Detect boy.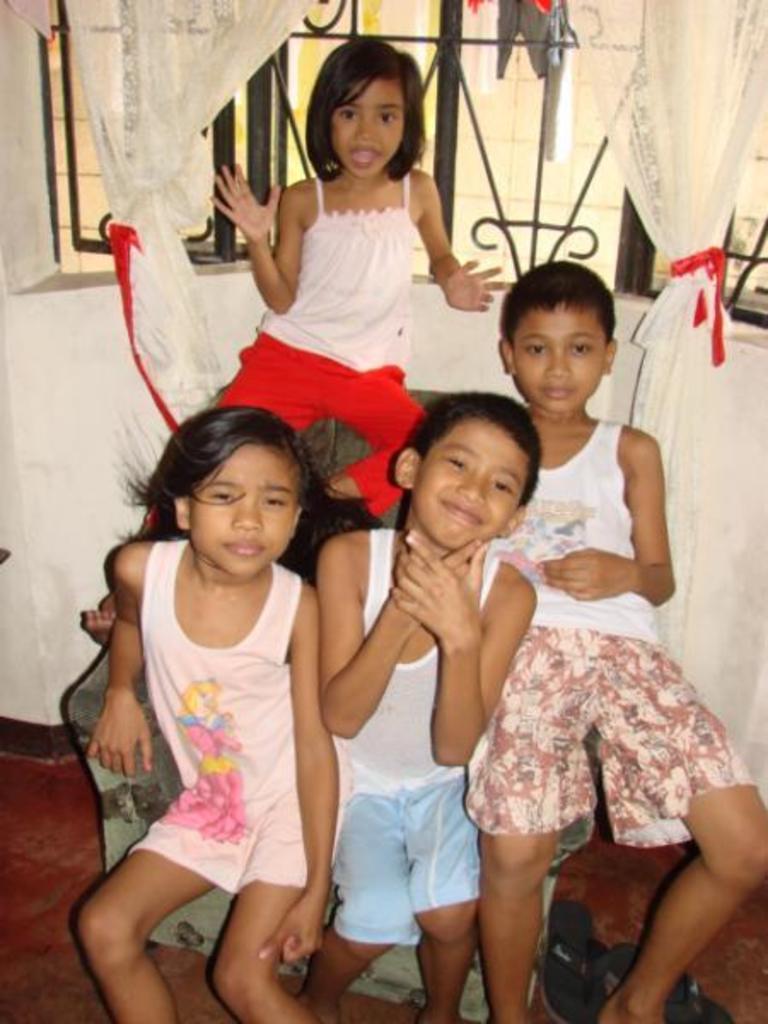
Detected at 457/253/766/1022.
